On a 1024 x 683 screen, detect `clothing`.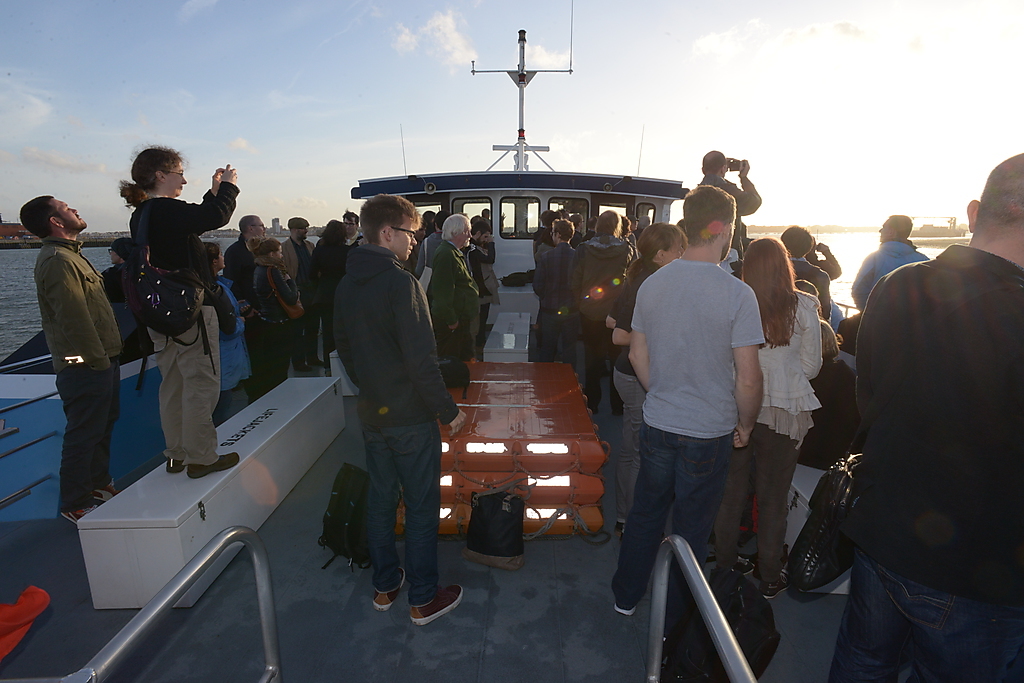
<bbox>228, 239, 257, 282</bbox>.
